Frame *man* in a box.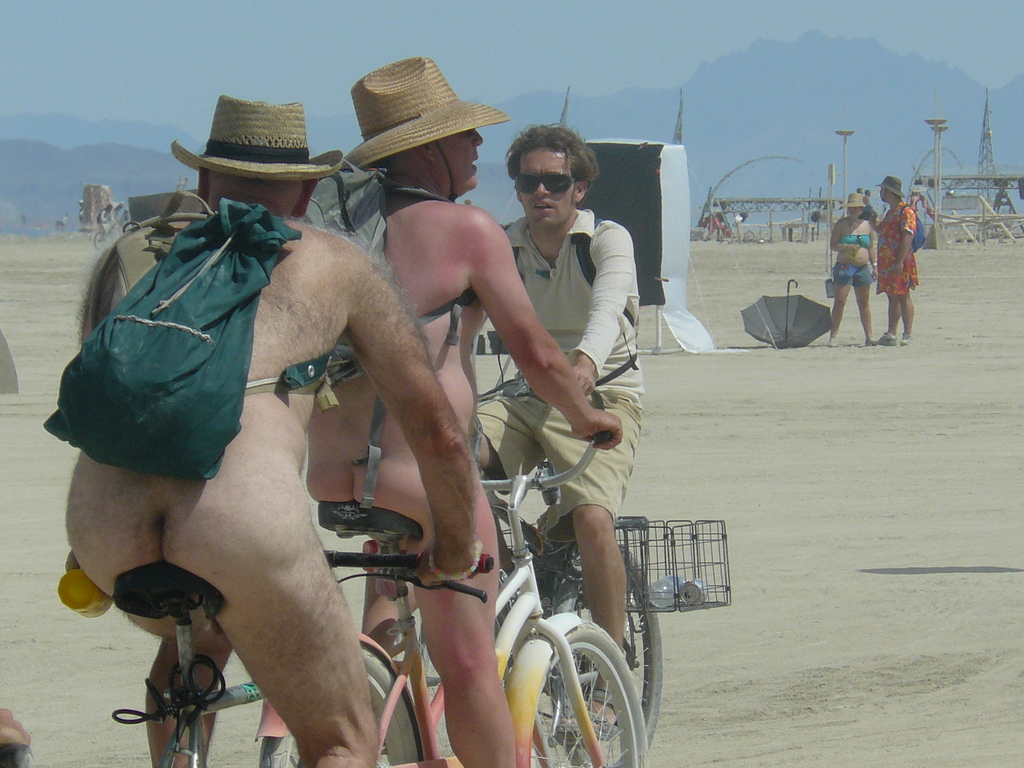
bbox=[342, 53, 621, 767].
